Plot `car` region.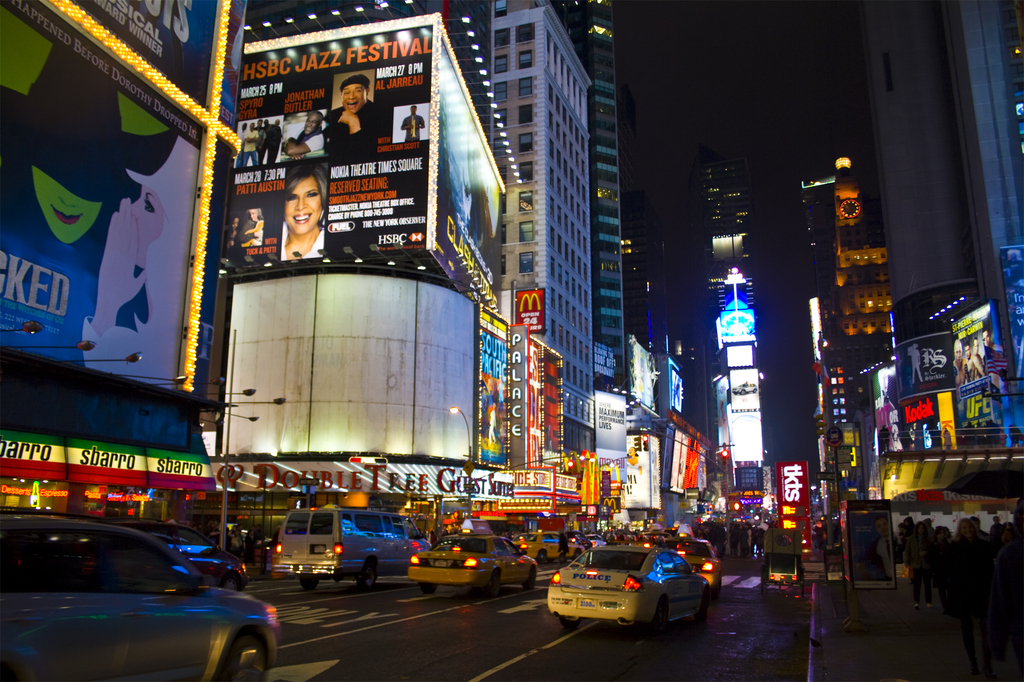
Plotted at l=541, t=538, r=711, b=635.
